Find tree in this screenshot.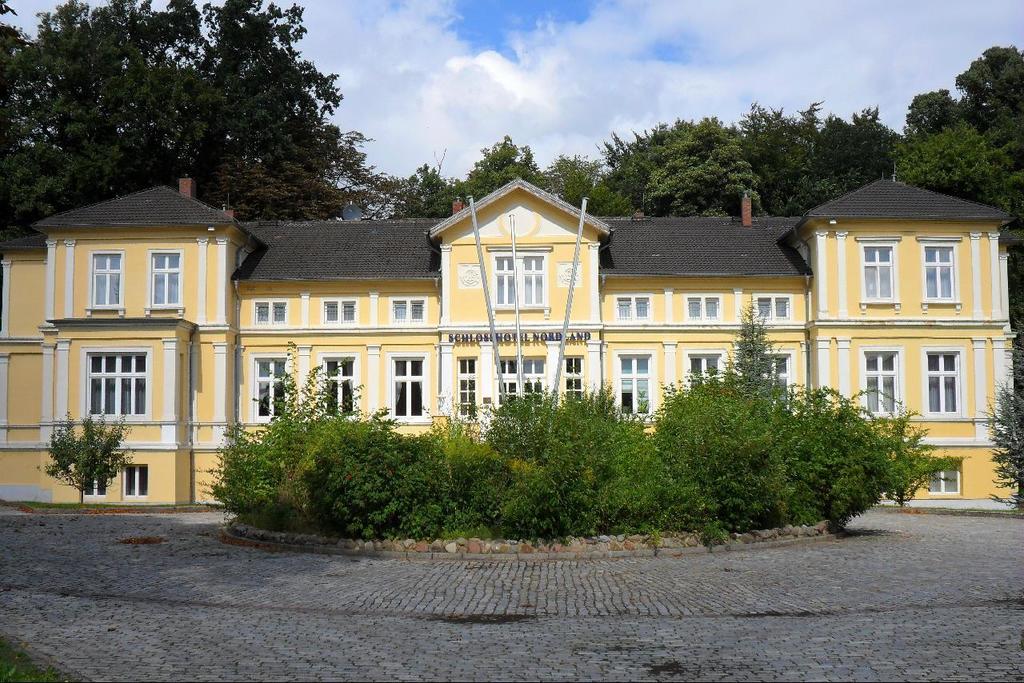
The bounding box for tree is bbox=[402, 155, 478, 220].
